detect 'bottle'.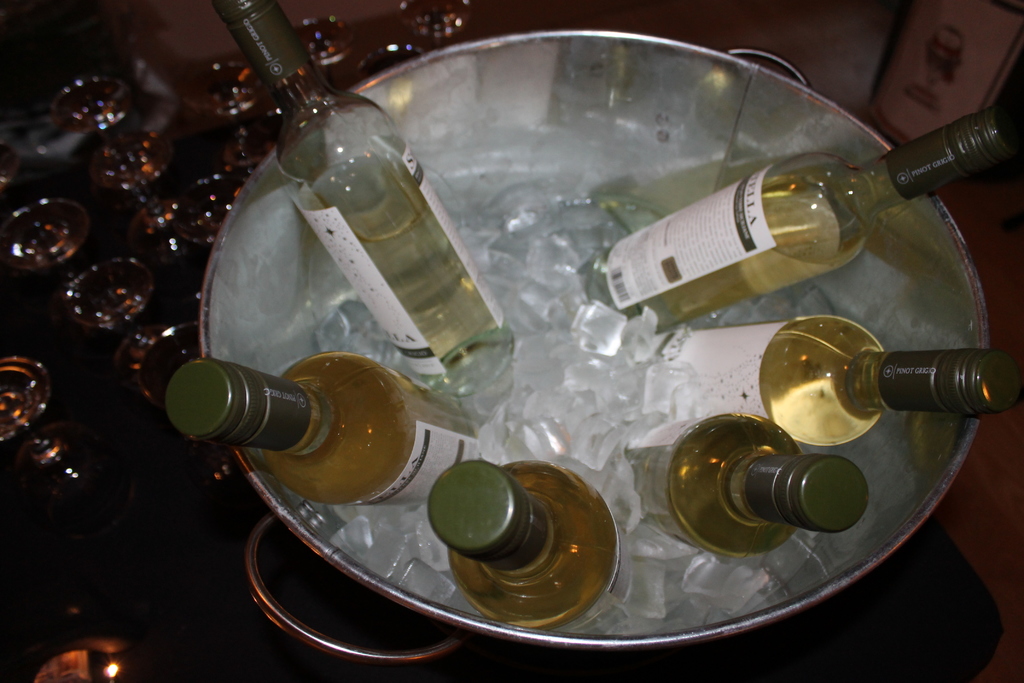
Detected at l=212, t=0, r=515, b=410.
